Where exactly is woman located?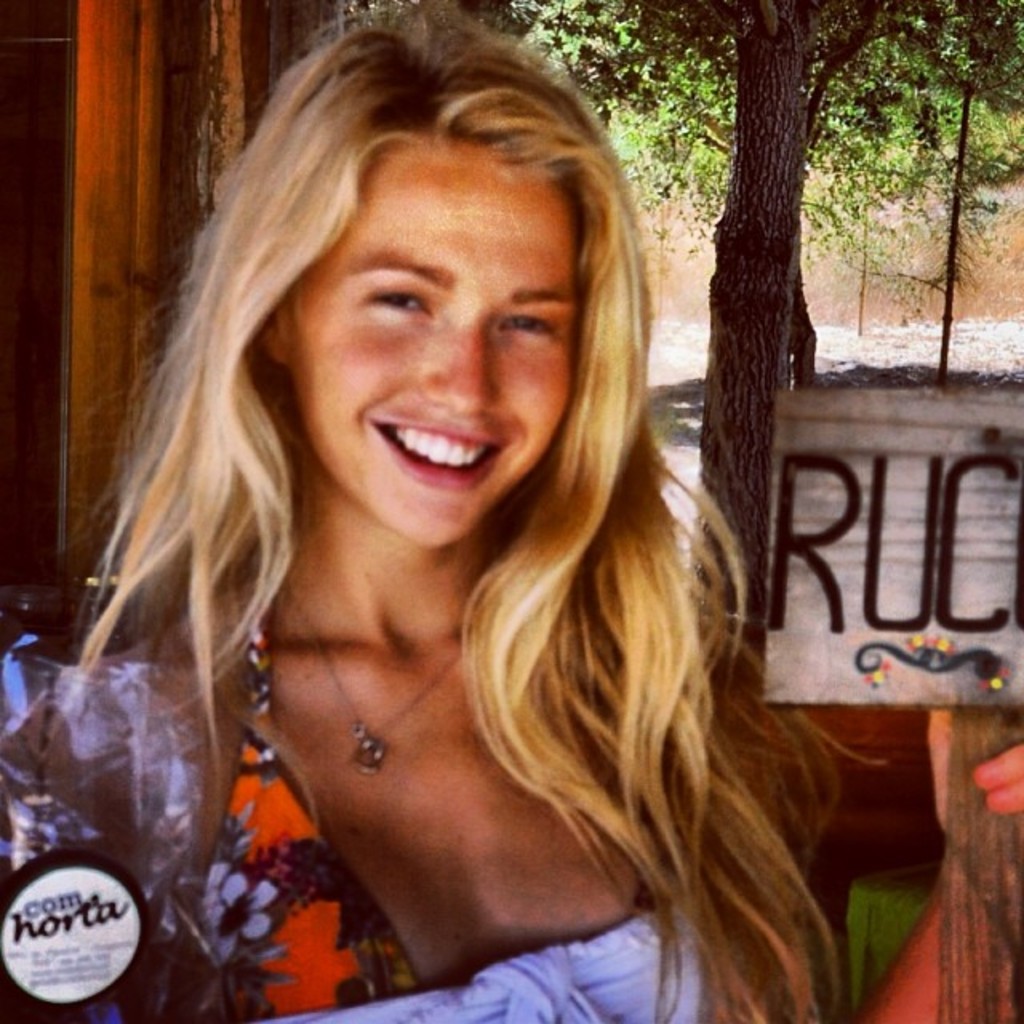
Its bounding box is (left=3, top=18, right=862, bottom=1023).
